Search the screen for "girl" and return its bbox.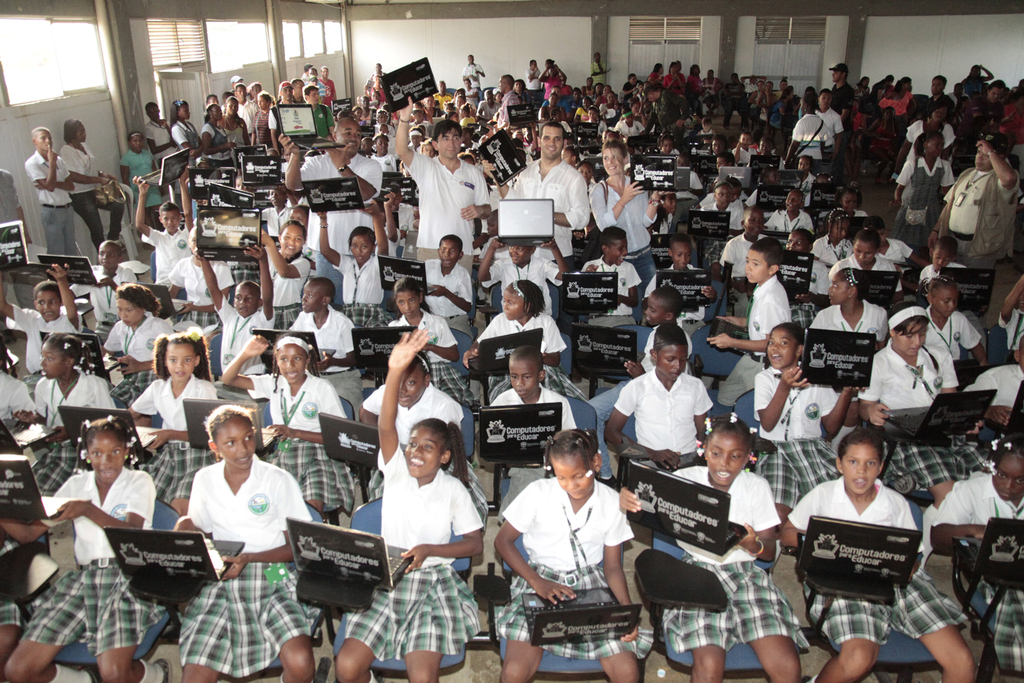
Found: 896/99/956/173.
